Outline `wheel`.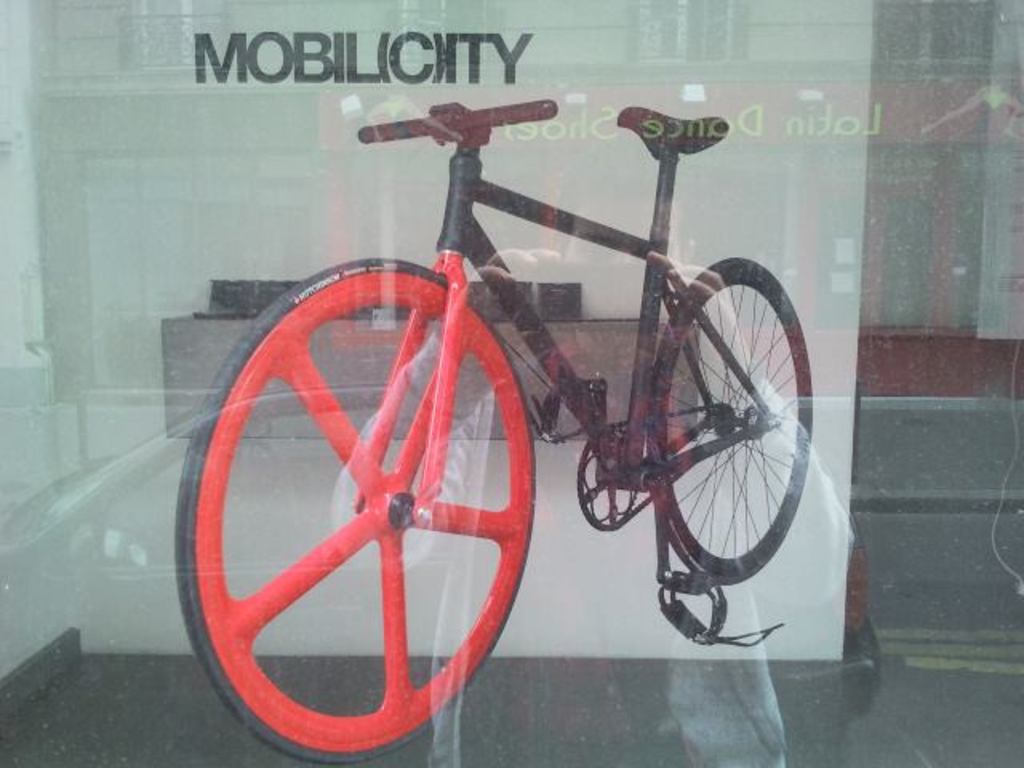
Outline: bbox=[171, 256, 534, 760].
